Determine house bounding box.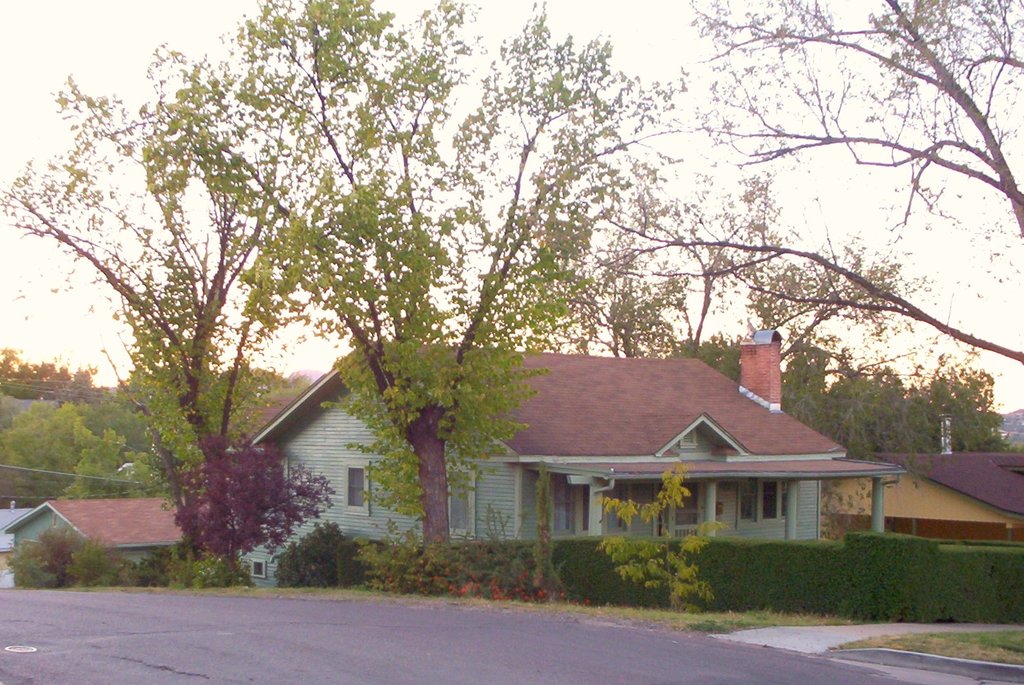
Determined: x1=229, y1=323, x2=910, y2=583.
